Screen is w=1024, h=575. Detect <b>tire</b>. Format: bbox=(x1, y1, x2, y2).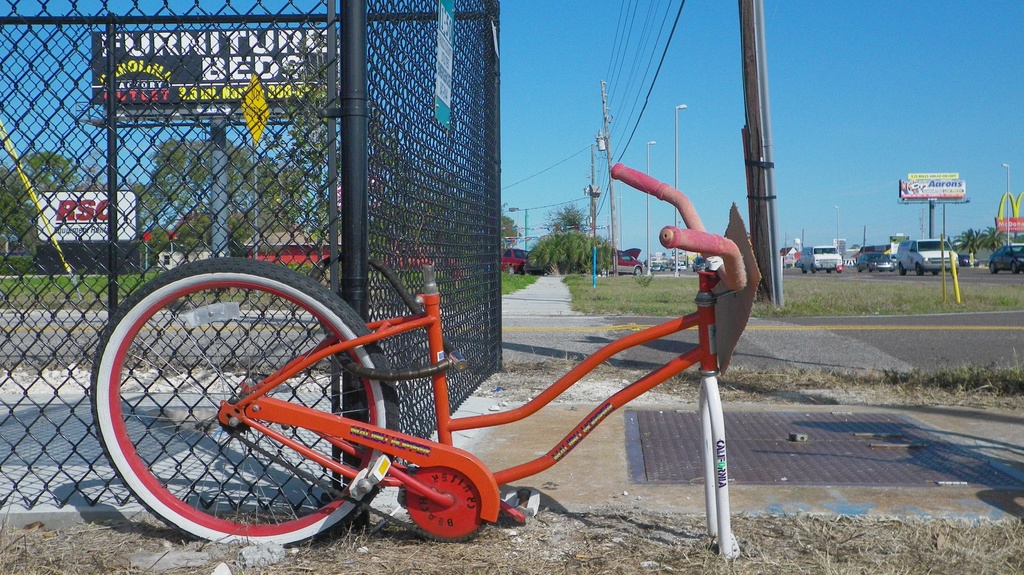
bbox=(867, 261, 875, 275).
